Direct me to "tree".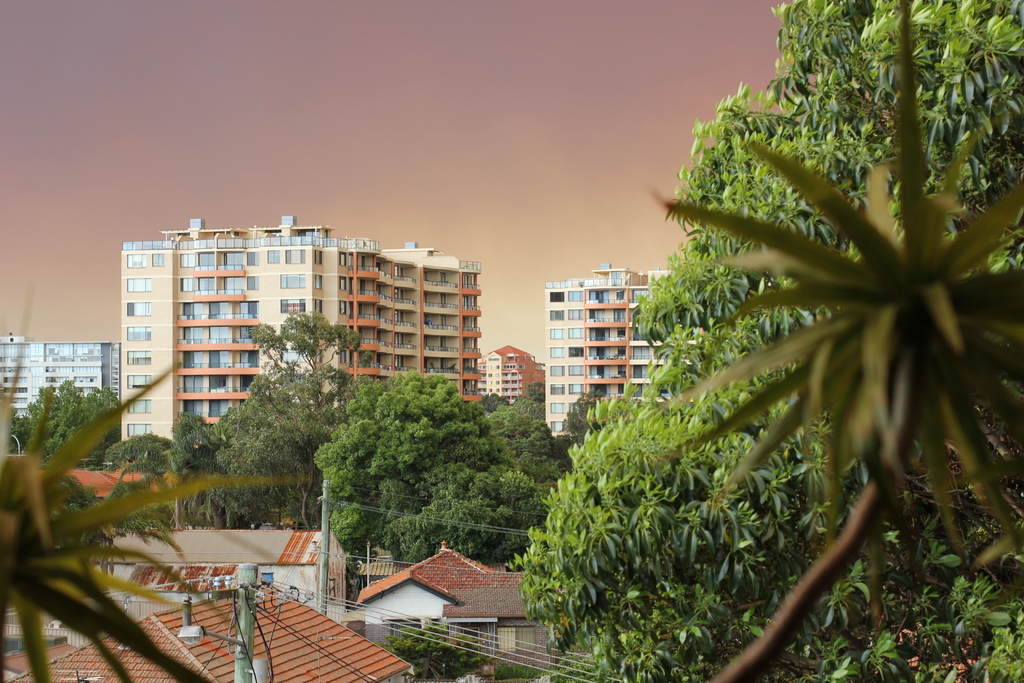
Direction: {"x1": 317, "y1": 370, "x2": 573, "y2": 580}.
